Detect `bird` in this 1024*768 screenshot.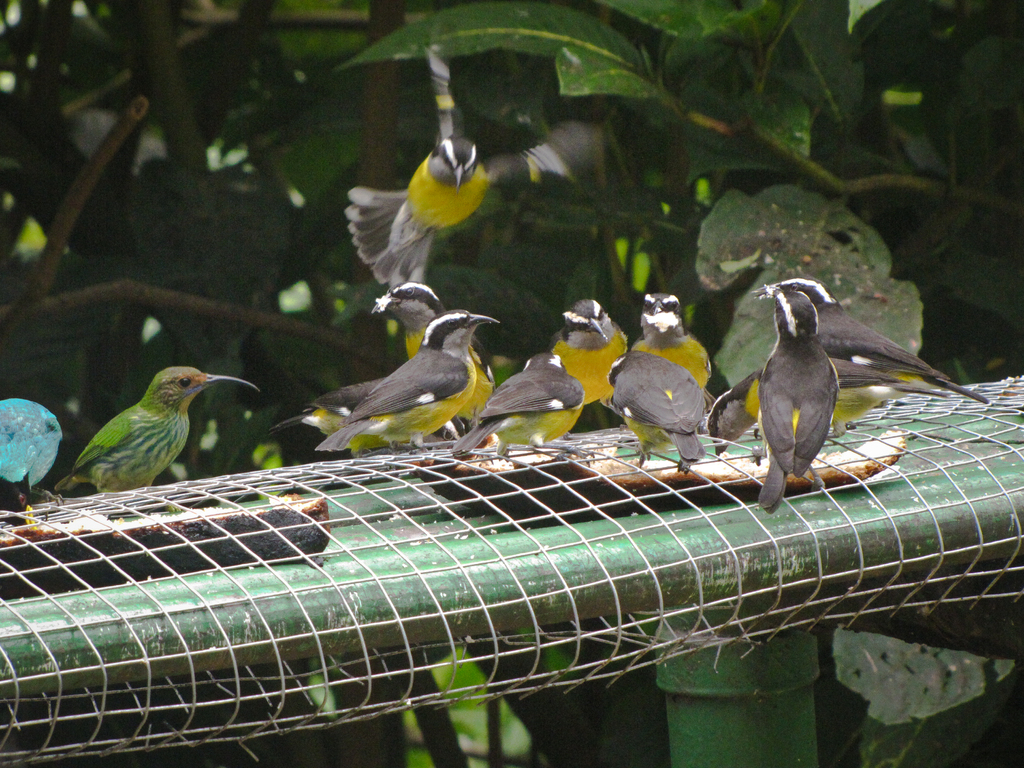
Detection: rect(707, 344, 954, 458).
